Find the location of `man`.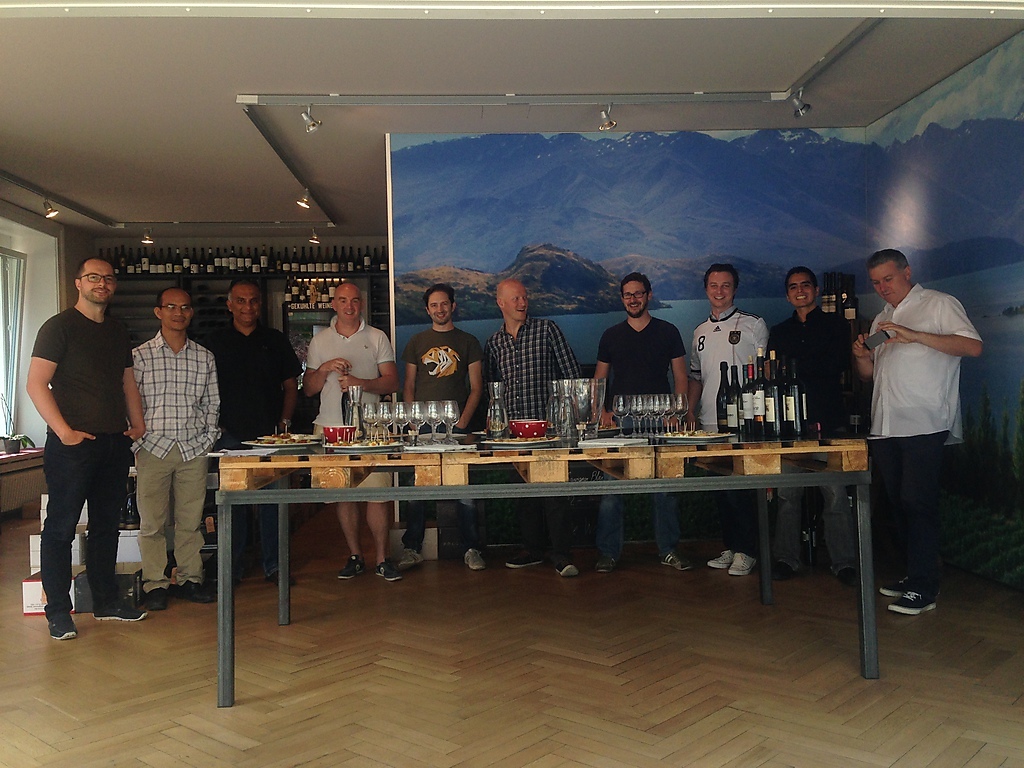
Location: (690, 263, 772, 578).
